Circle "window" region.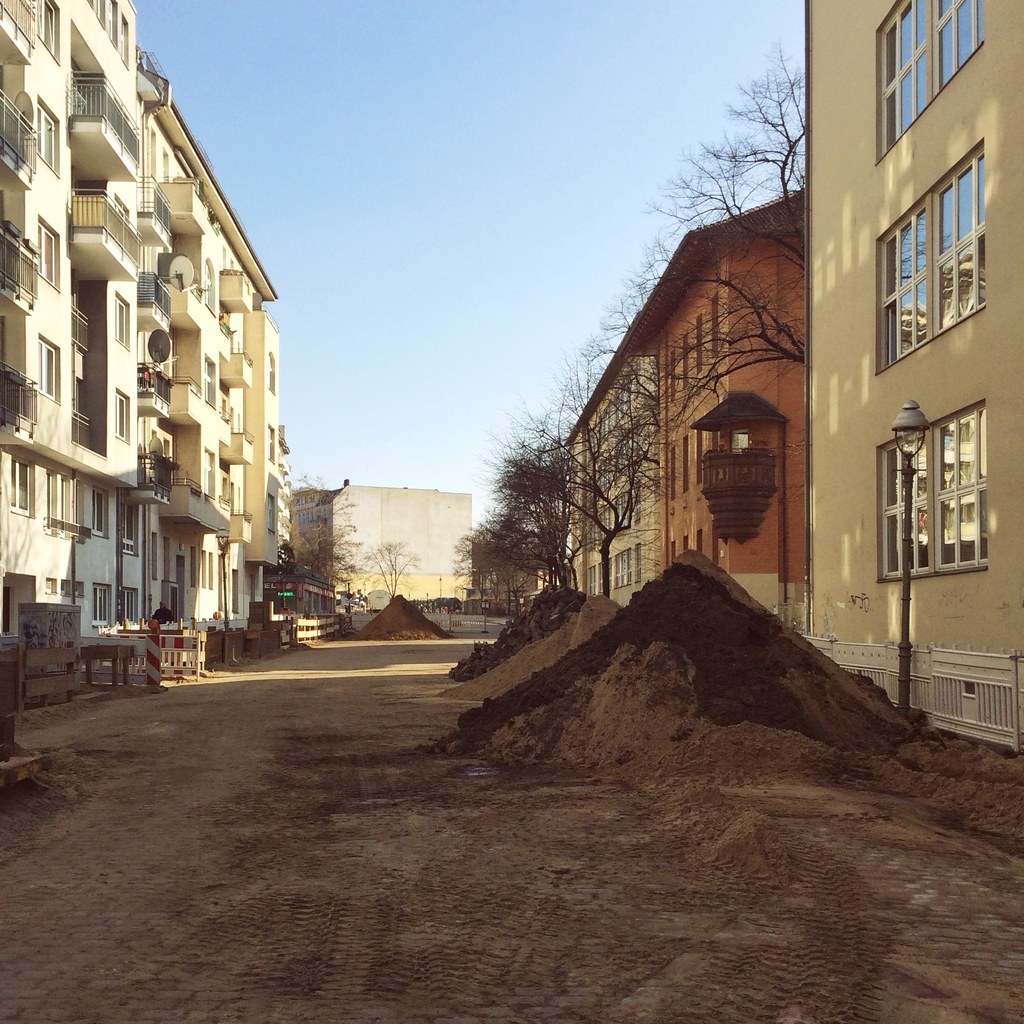
Region: pyautogui.locateOnScreen(124, 590, 140, 625).
